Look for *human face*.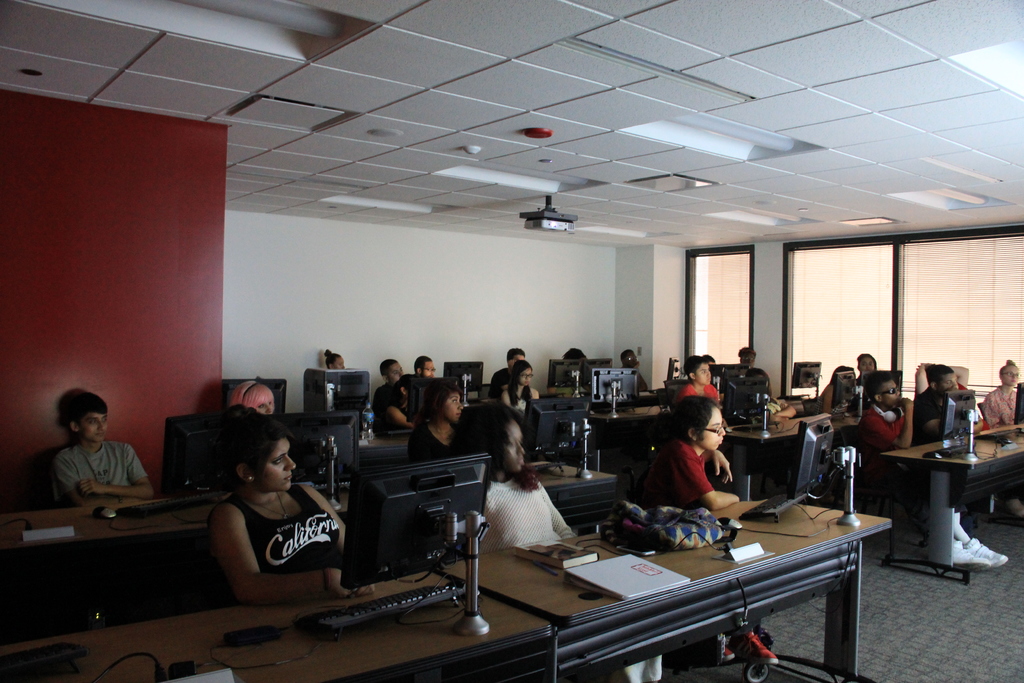
Found: 700/410/723/453.
